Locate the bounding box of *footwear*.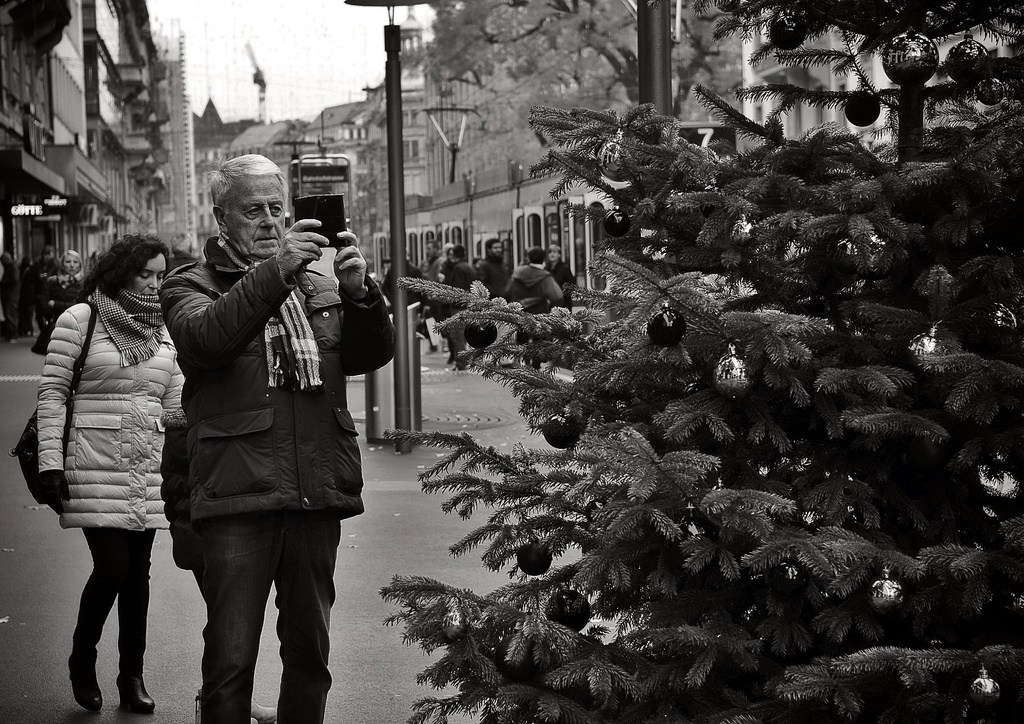
Bounding box: {"left": 116, "top": 668, "right": 159, "bottom": 713}.
